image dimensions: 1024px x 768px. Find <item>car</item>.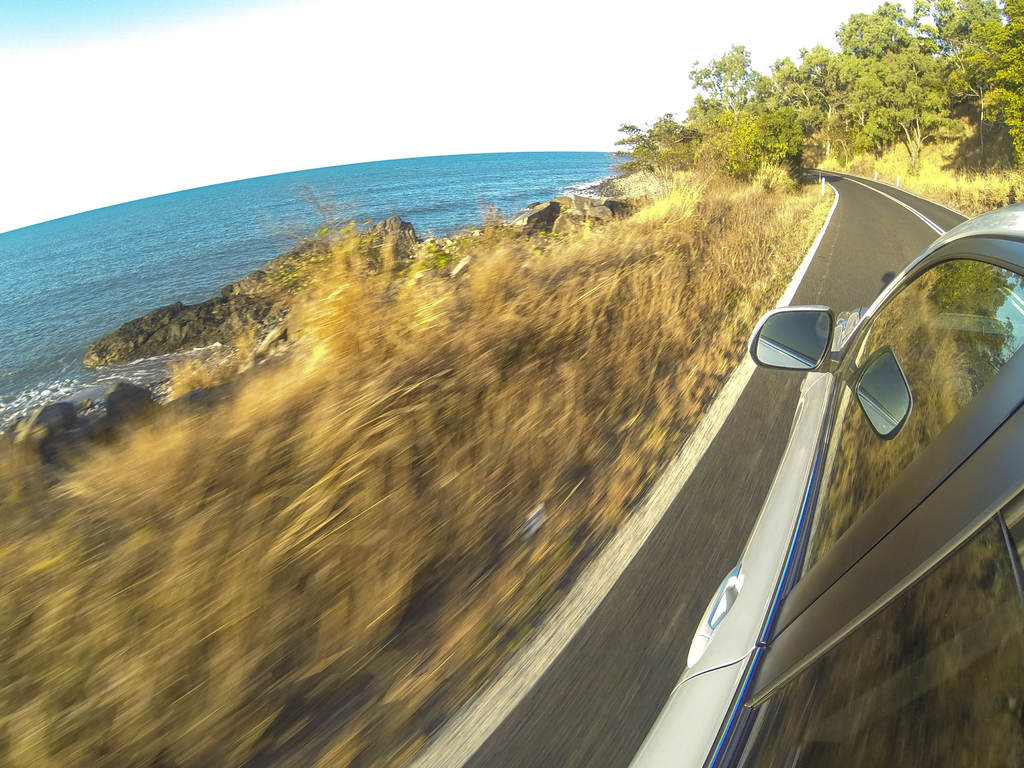
711 220 1008 732.
